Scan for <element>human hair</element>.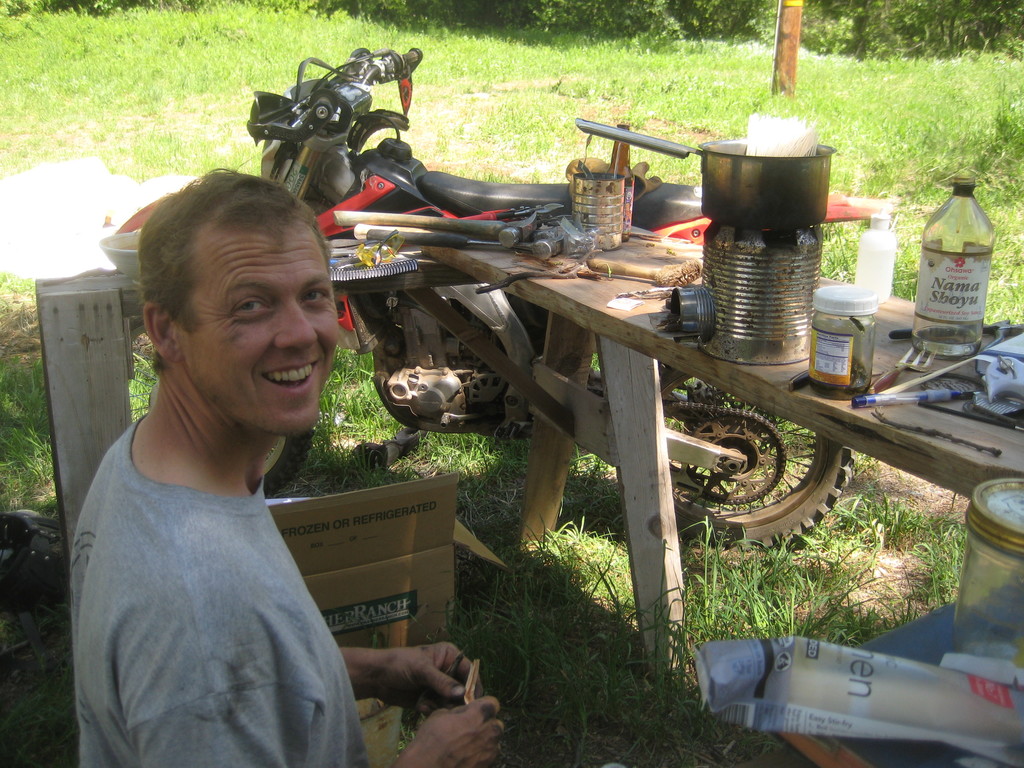
Scan result: locate(134, 162, 332, 387).
